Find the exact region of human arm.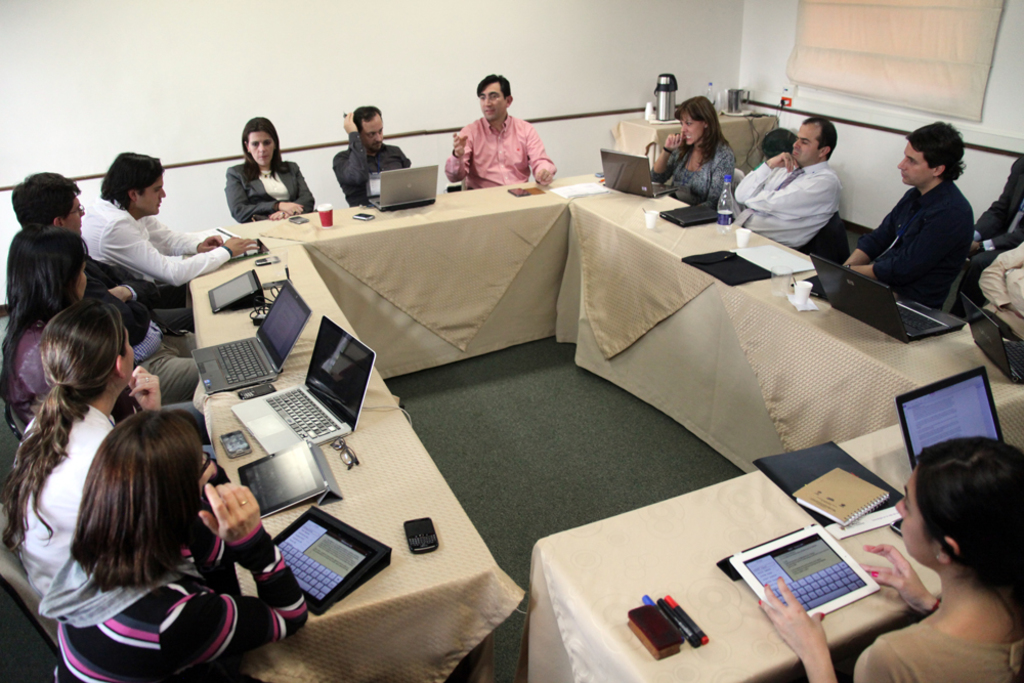
Exact region: <box>732,155,785,196</box>.
